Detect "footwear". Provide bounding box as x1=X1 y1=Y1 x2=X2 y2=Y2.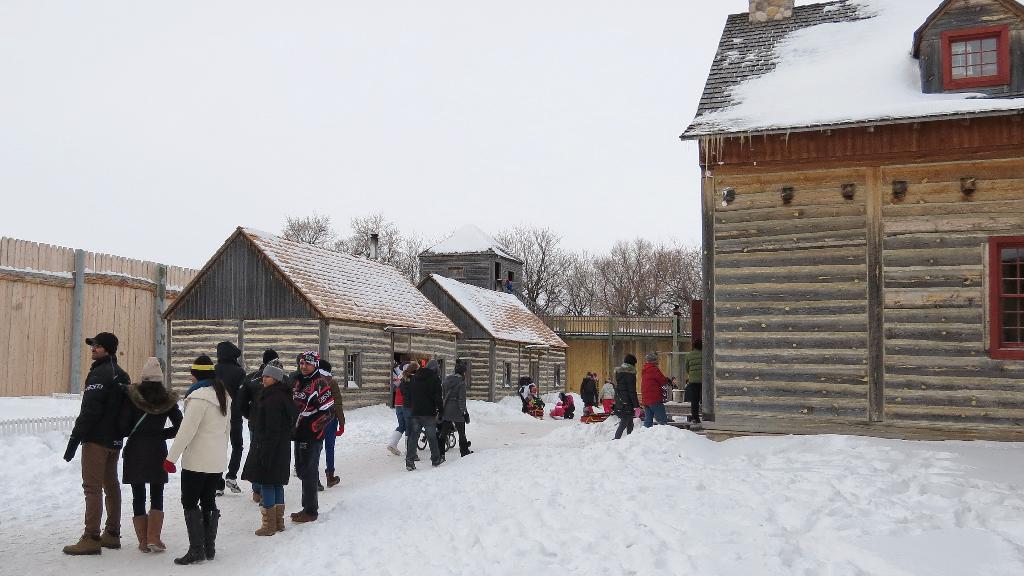
x1=405 y1=462 x2=417 y2=471.
